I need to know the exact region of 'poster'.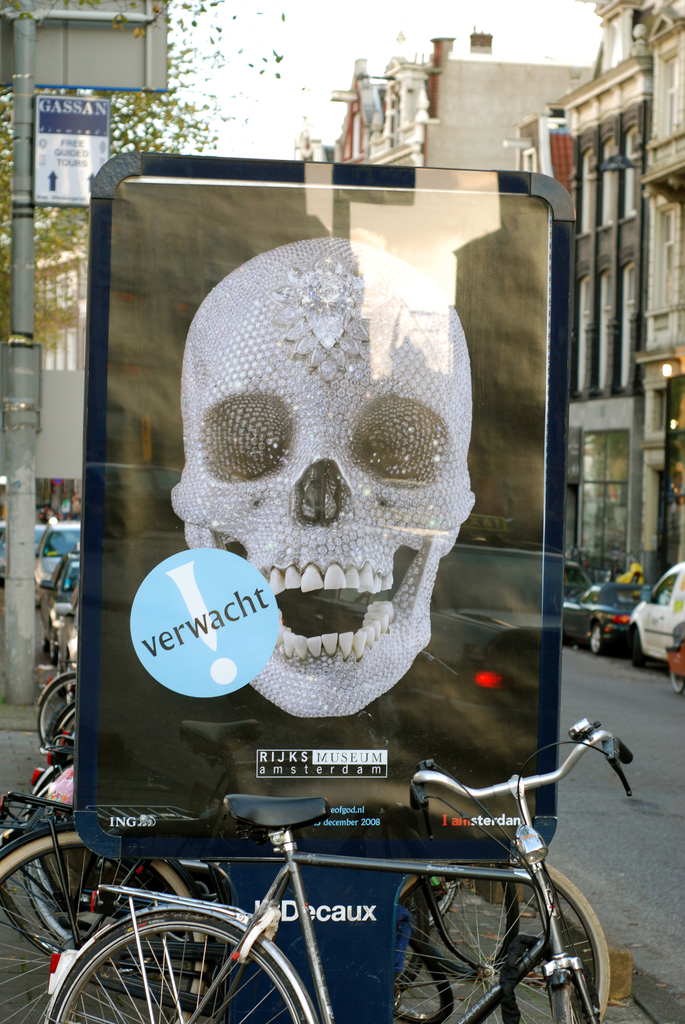
Region: (34,83,116,209).
